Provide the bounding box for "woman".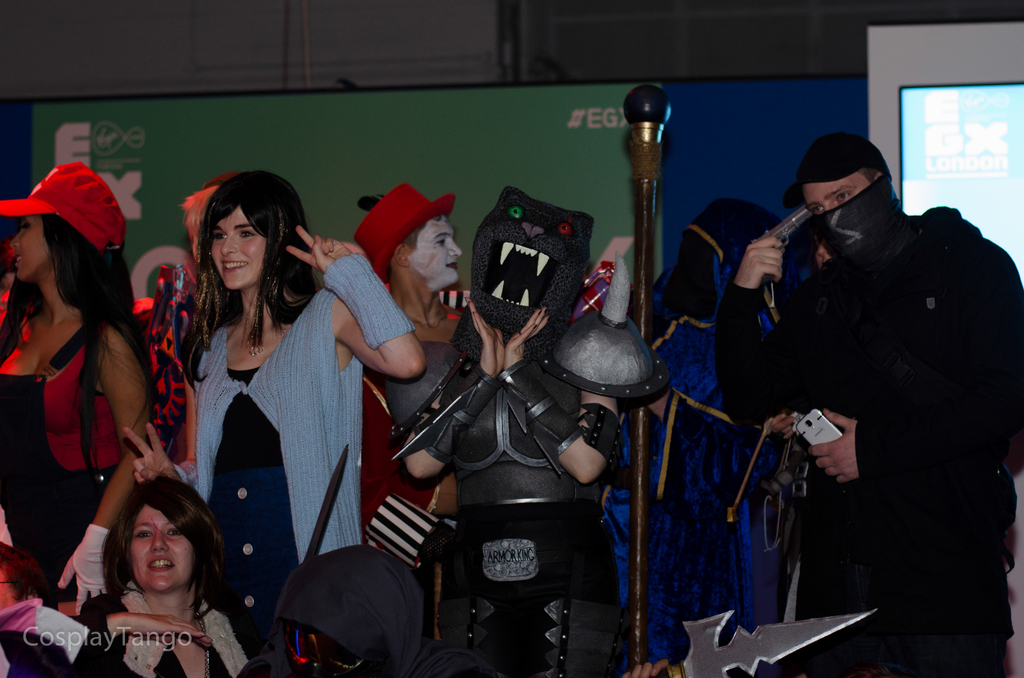
[131,165,426,677].
